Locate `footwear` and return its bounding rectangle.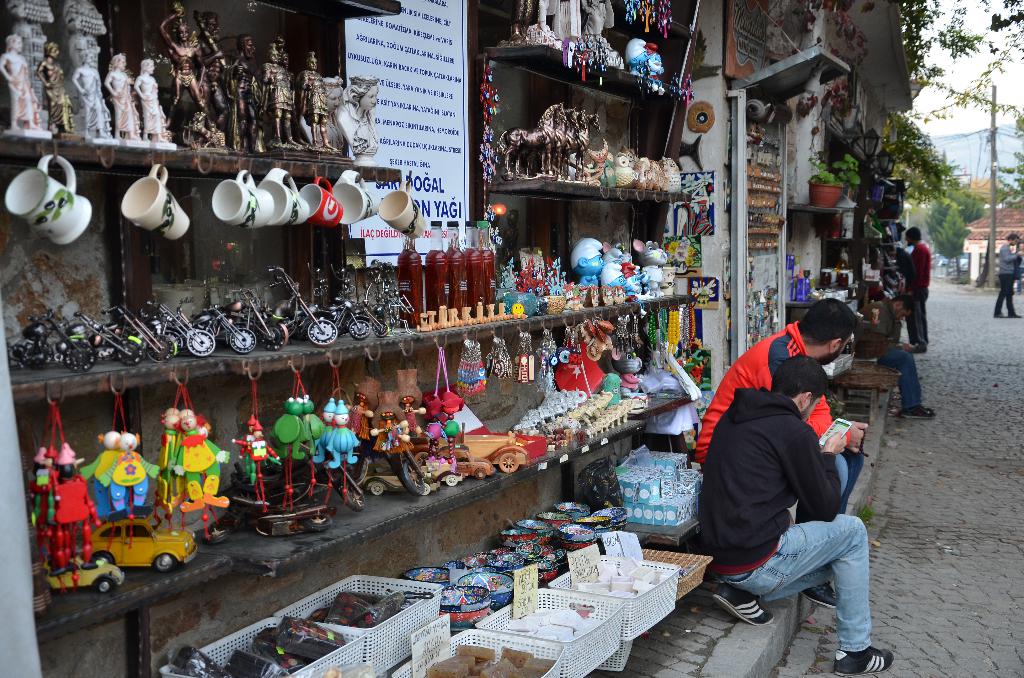
<box>1008,313,1023,318</box>.
